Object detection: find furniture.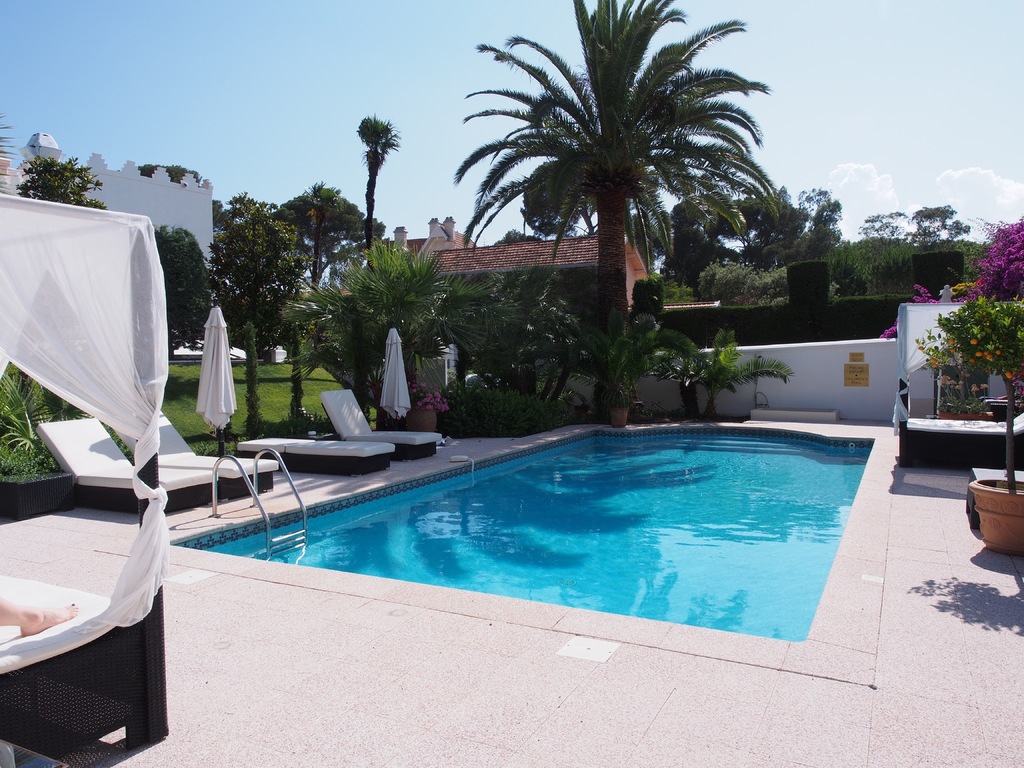
select_region(110, 401, 281, 503).
